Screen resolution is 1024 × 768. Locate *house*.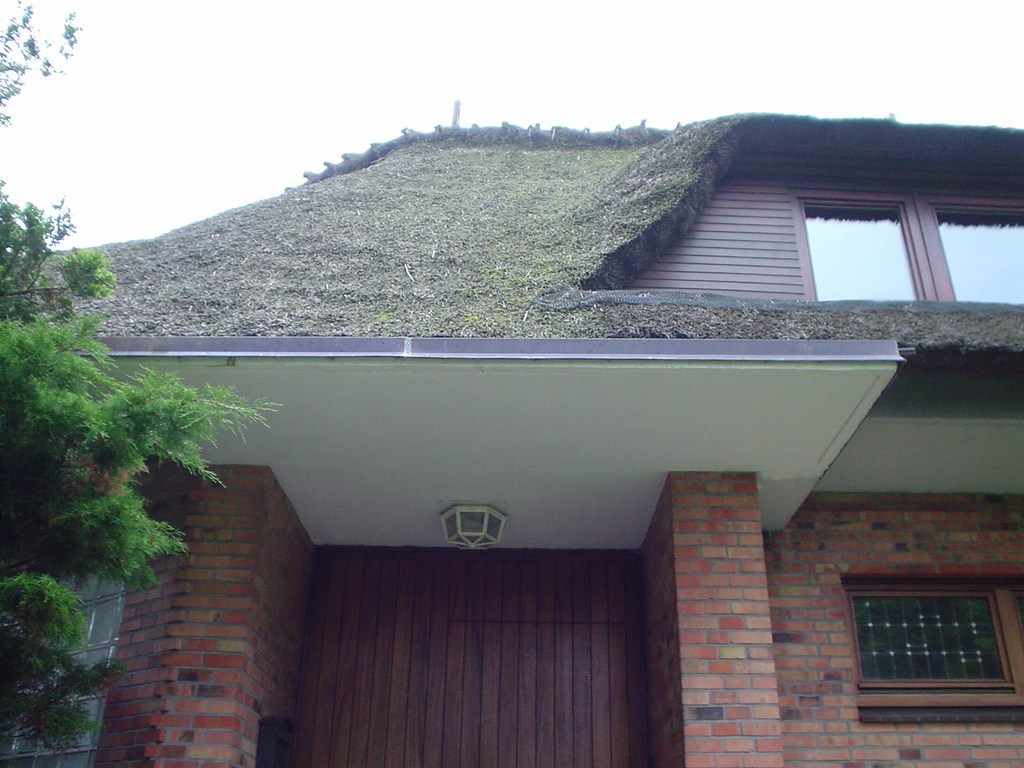
bbox(37, 120, 1014, 707).
